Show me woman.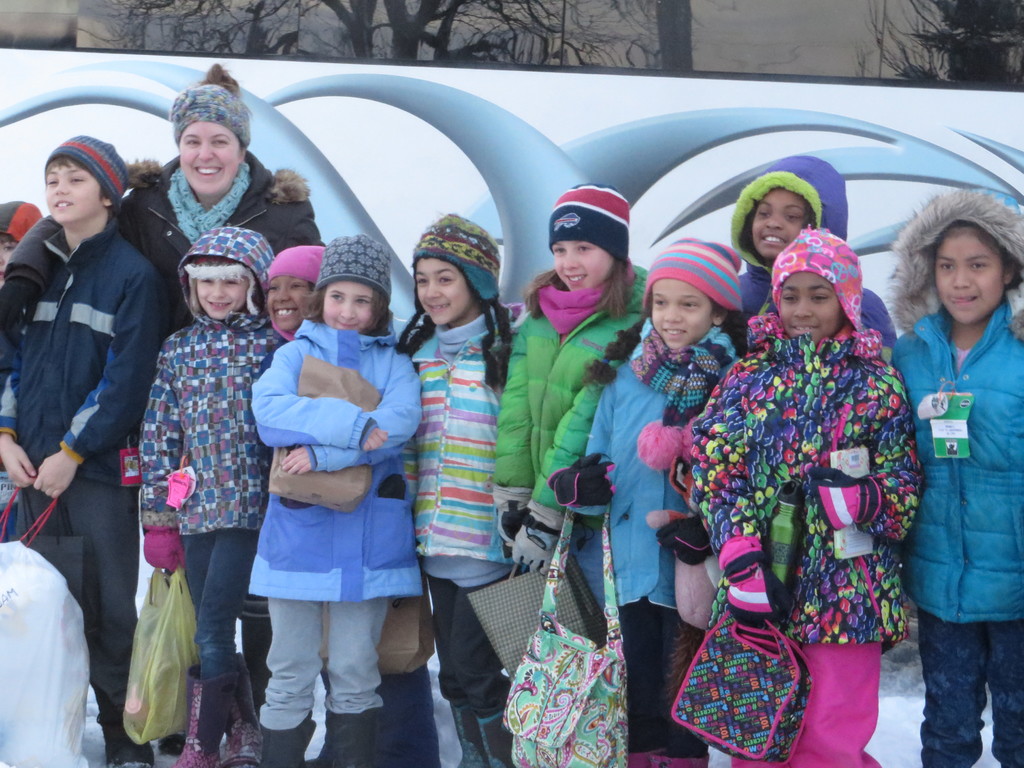
woman is here: BBox(692, 211, 907, 763).
